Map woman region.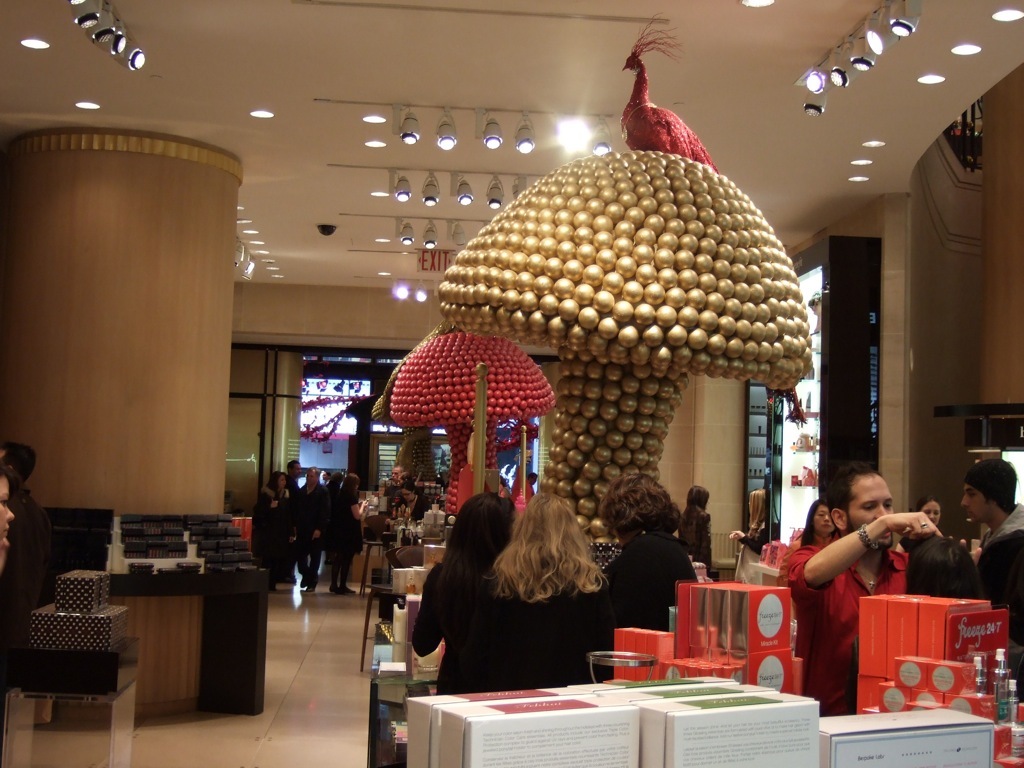
Mapped to <region>793, 497, 839, 546</region>.
